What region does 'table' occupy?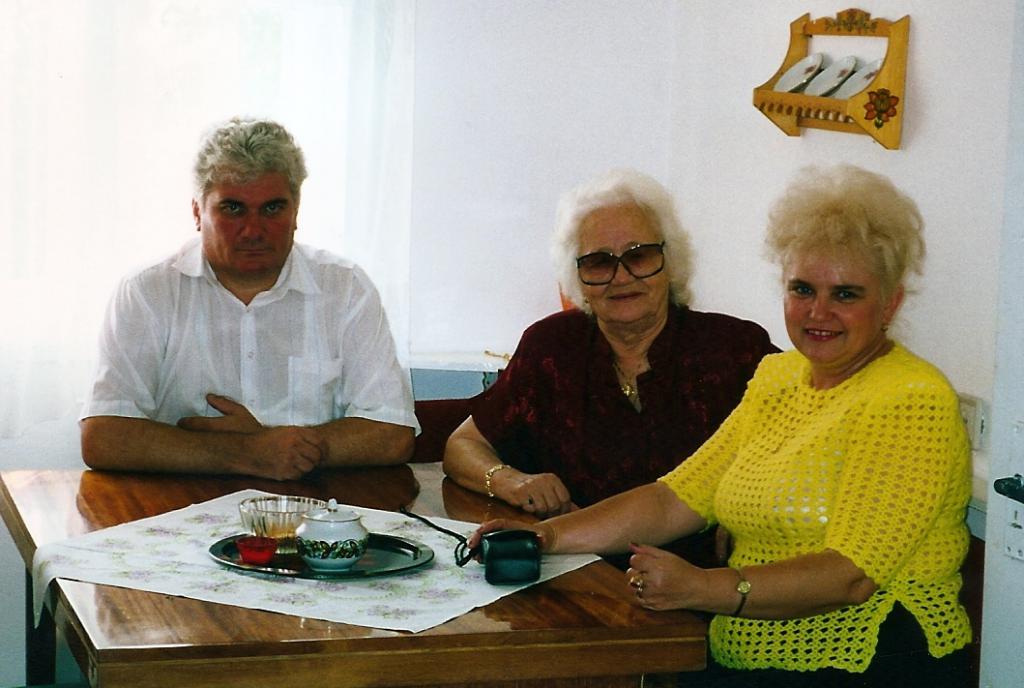
[x1=0, y1=479, x2=670, y2=678].
